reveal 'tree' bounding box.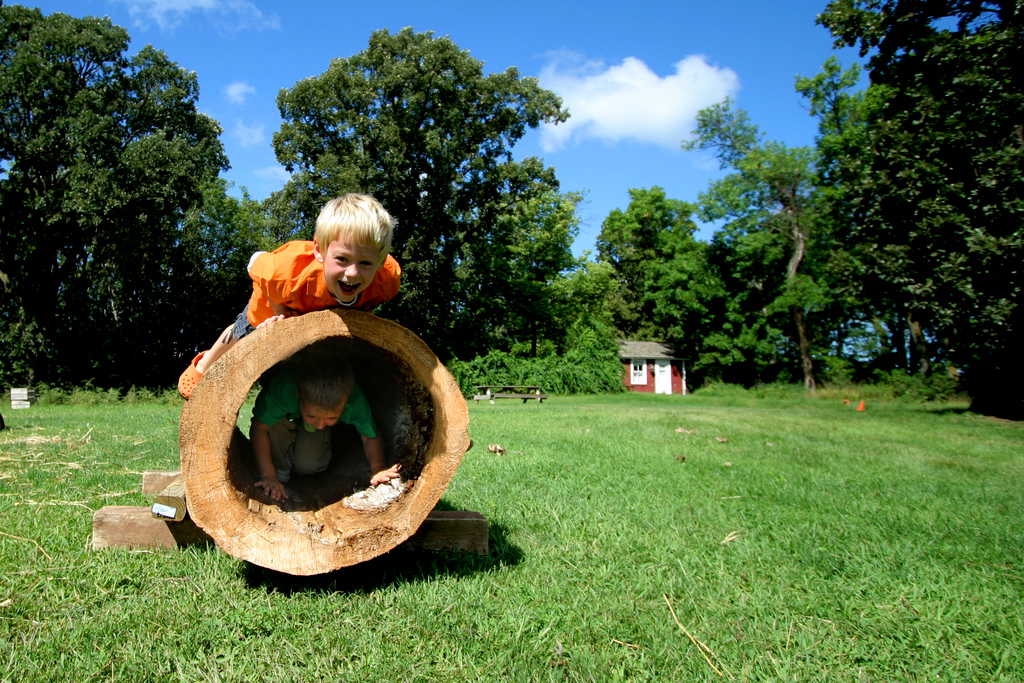
Revealed: crop(596, 184, 803, 373).
